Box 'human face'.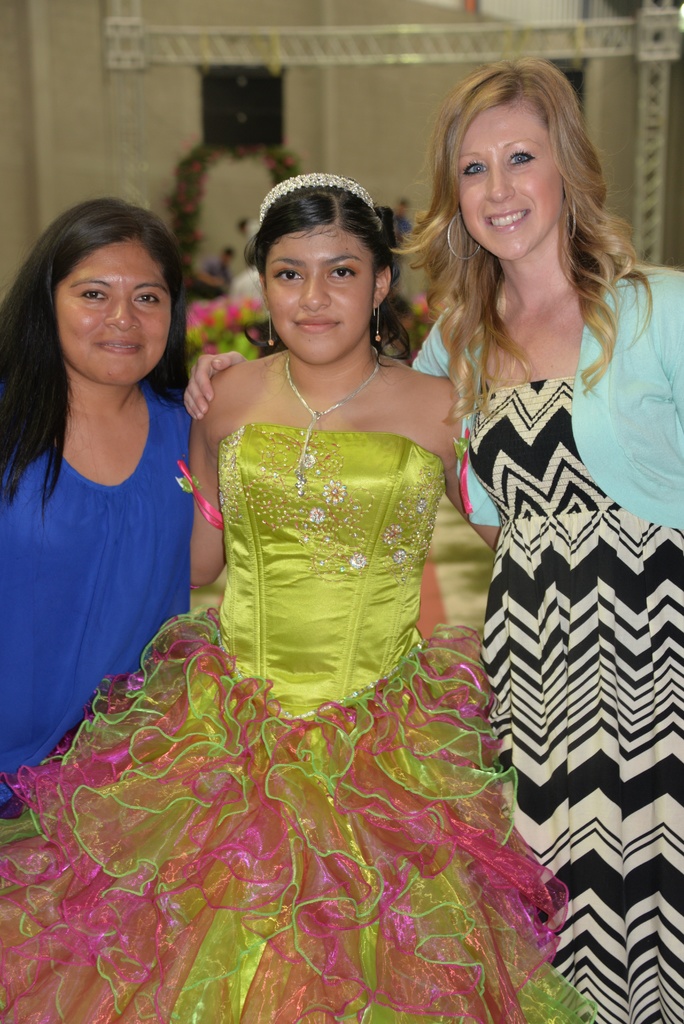
[268,223,374,358].
